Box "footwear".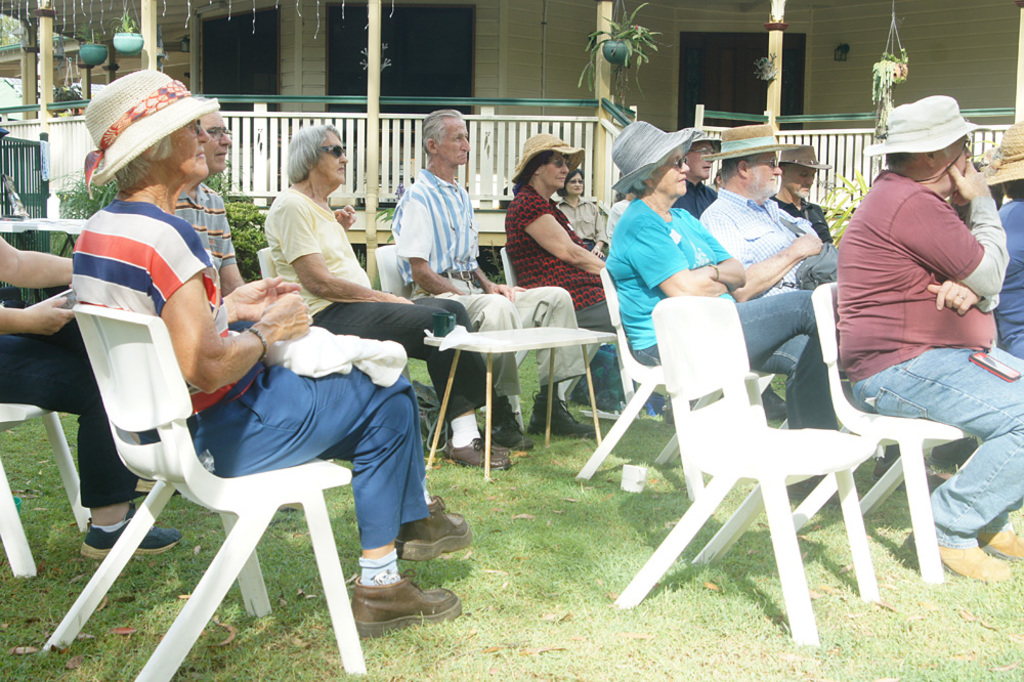
locate(758, 387, 796, 418).
